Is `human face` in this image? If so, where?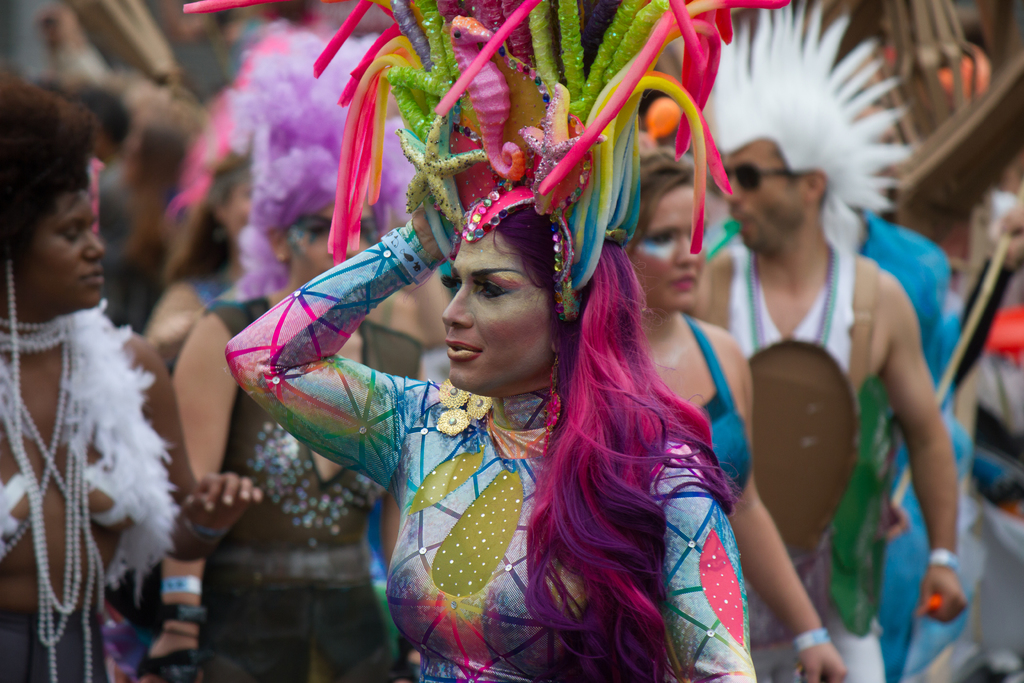
Yes, at (left=444, top=235, right=553, bottom=393).
